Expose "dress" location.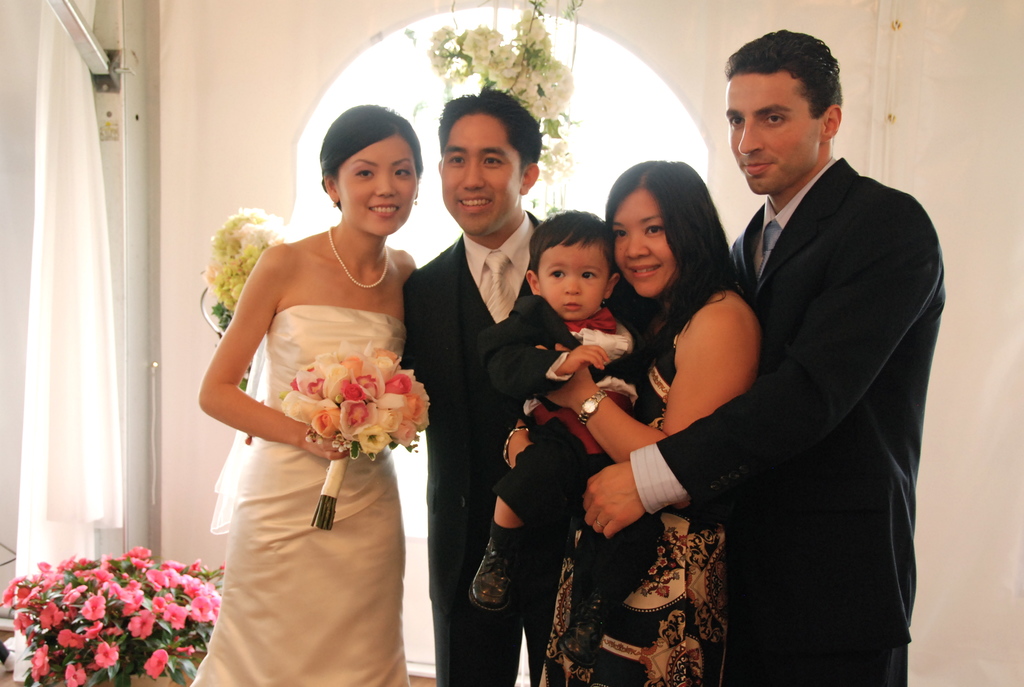
Exposed at [left=189, top=305, right=406, bottom=686].
